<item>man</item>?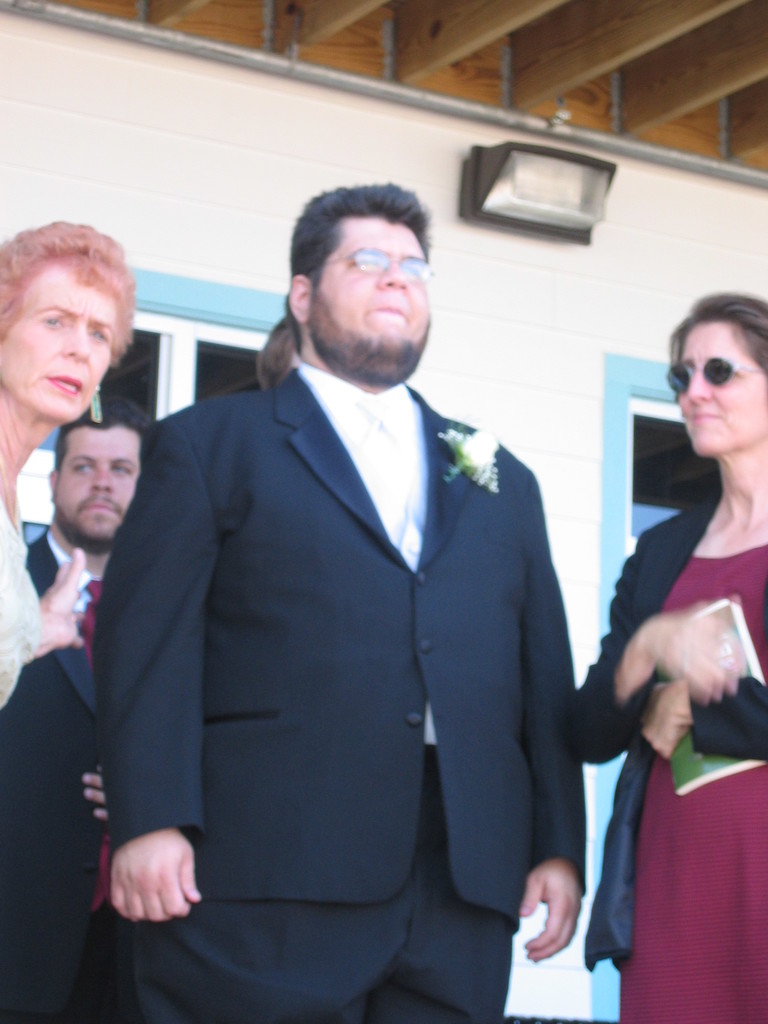
bbox(101, 171, 588, 1023)
